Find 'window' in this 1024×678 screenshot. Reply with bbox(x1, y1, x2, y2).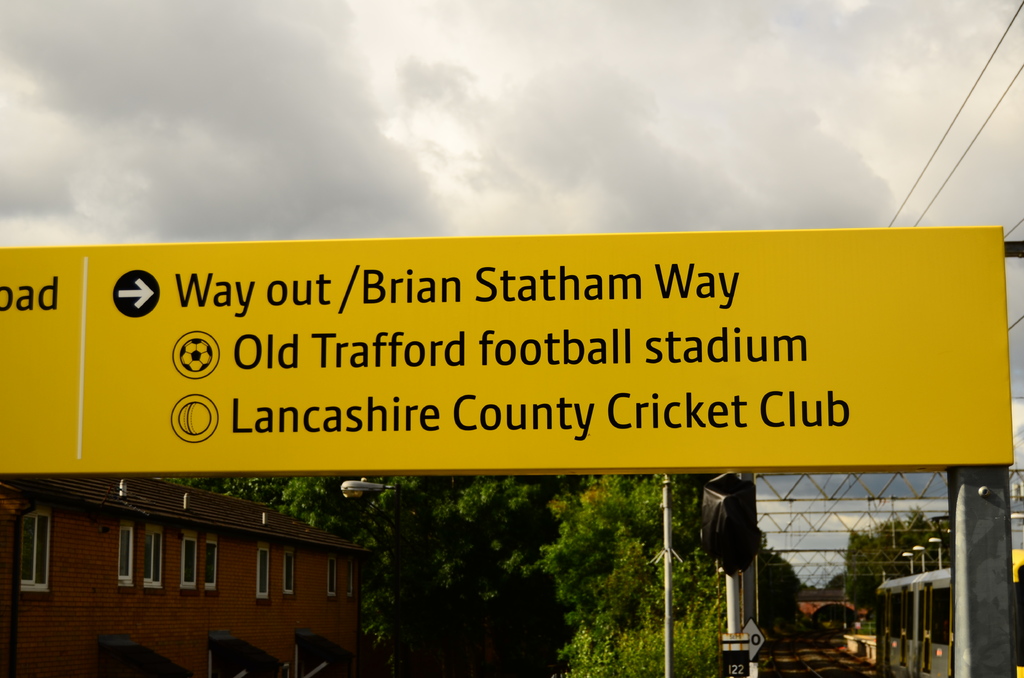
bbox(180, 528, 198, 591).
